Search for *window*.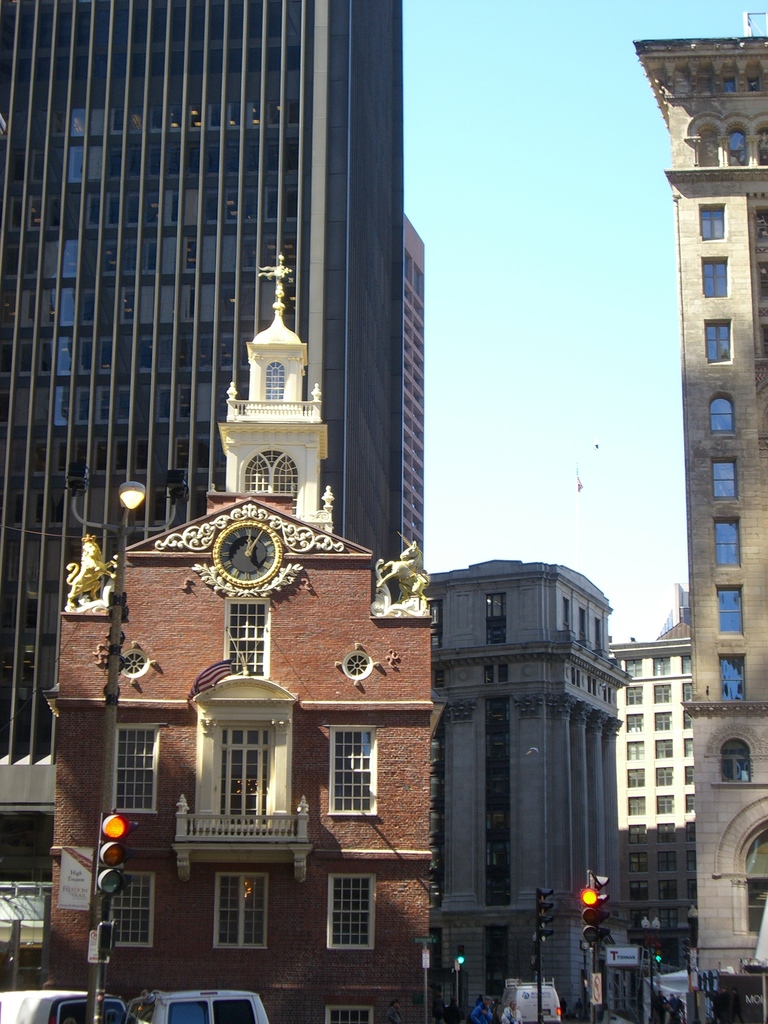
Found at 686:845:698:872.
